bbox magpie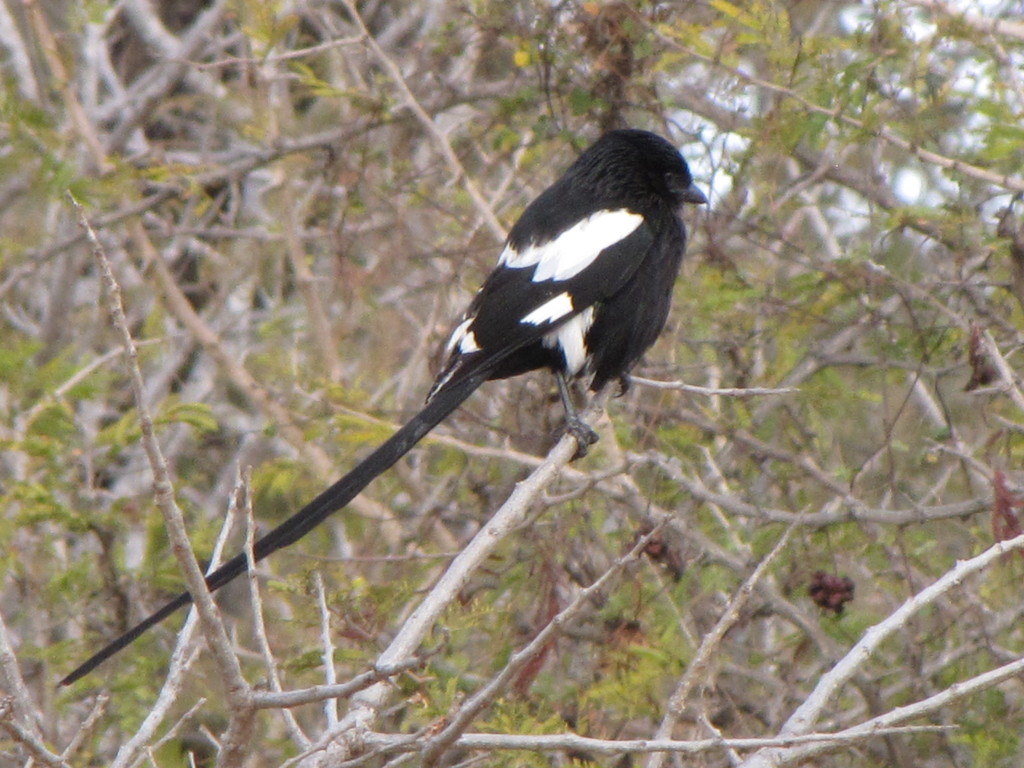
[60,125,708,687]
